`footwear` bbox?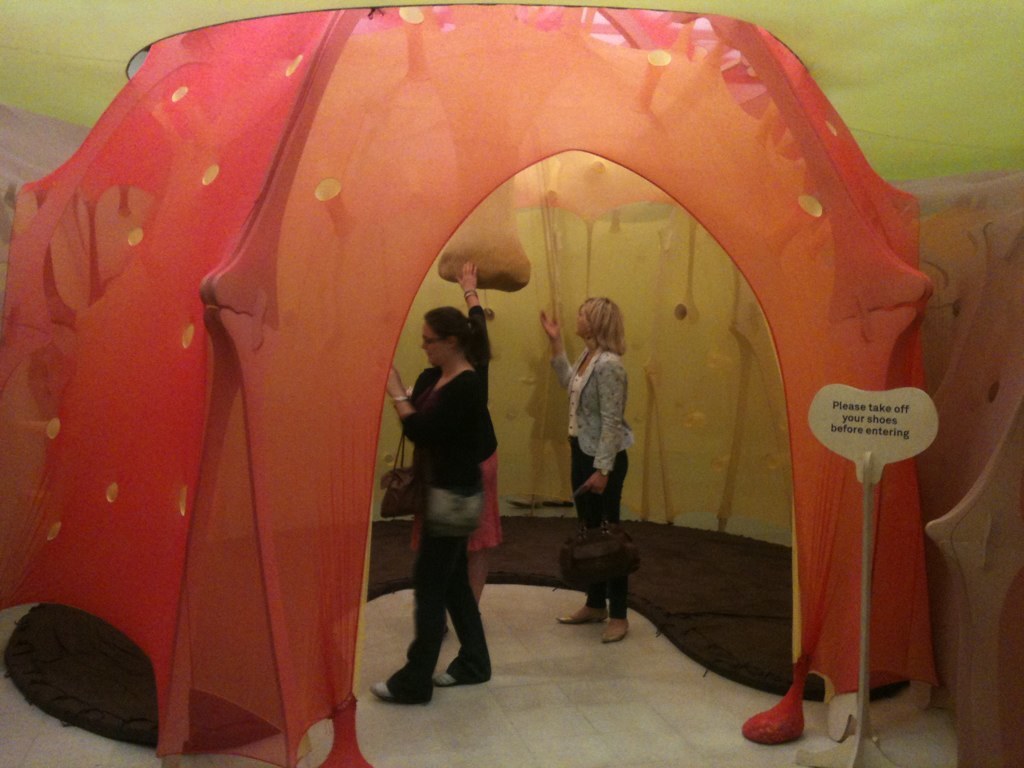
424/669/482/682
